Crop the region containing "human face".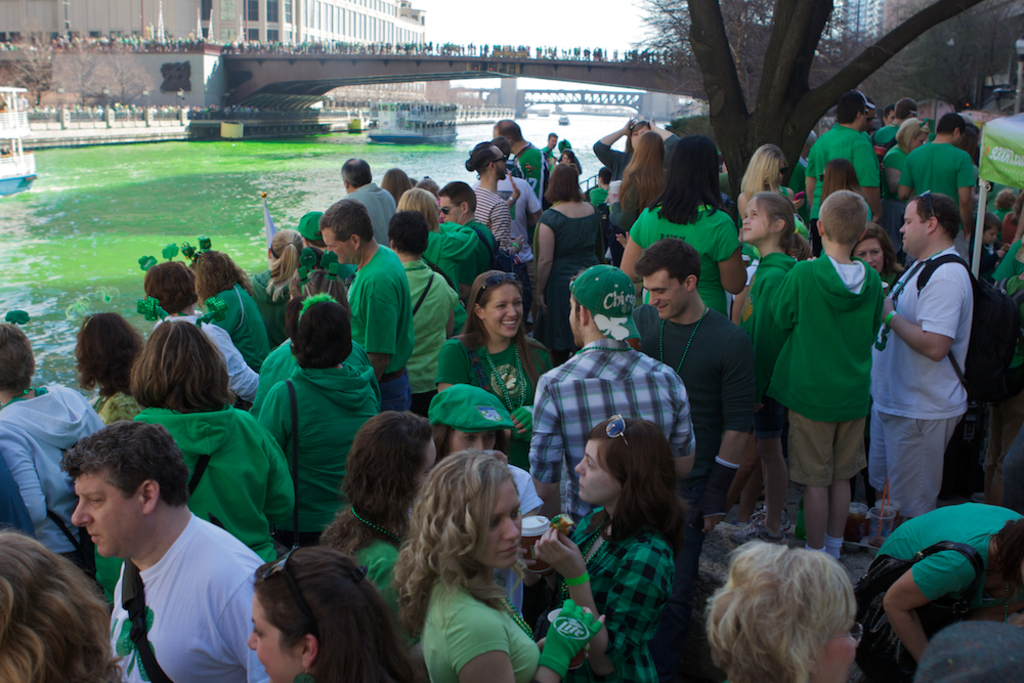
Crop region: x1=78, y1=470, x2=133, y2=555.
